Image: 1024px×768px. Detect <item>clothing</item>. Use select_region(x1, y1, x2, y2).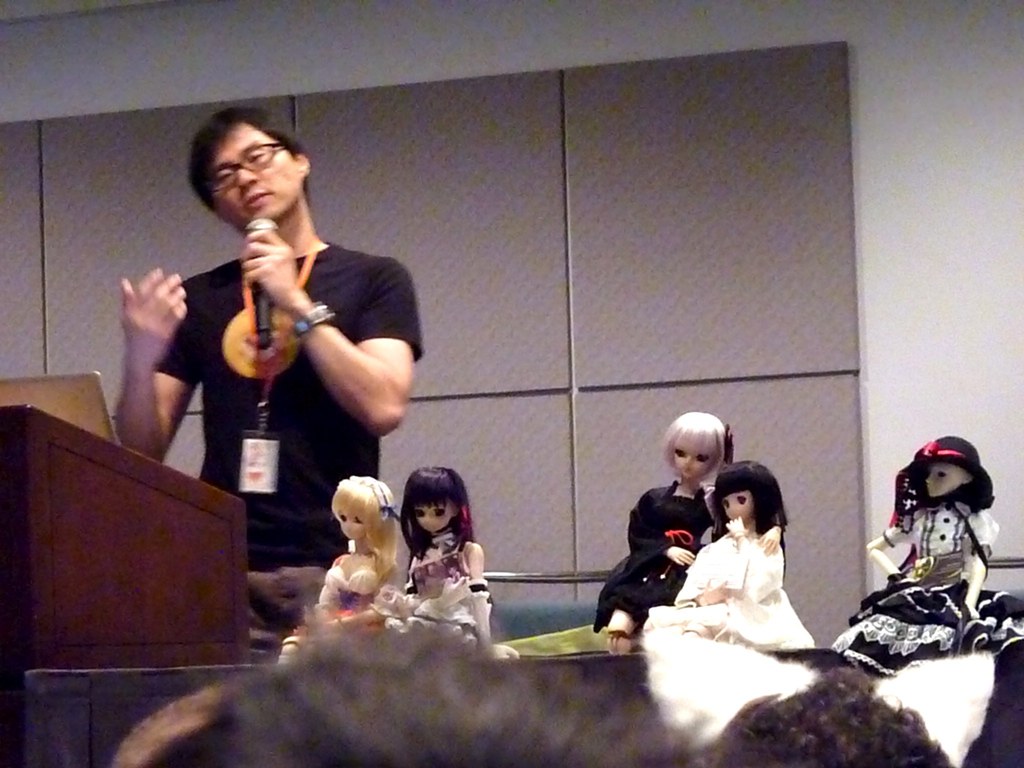
select_region(150, 244, 426, 662).
